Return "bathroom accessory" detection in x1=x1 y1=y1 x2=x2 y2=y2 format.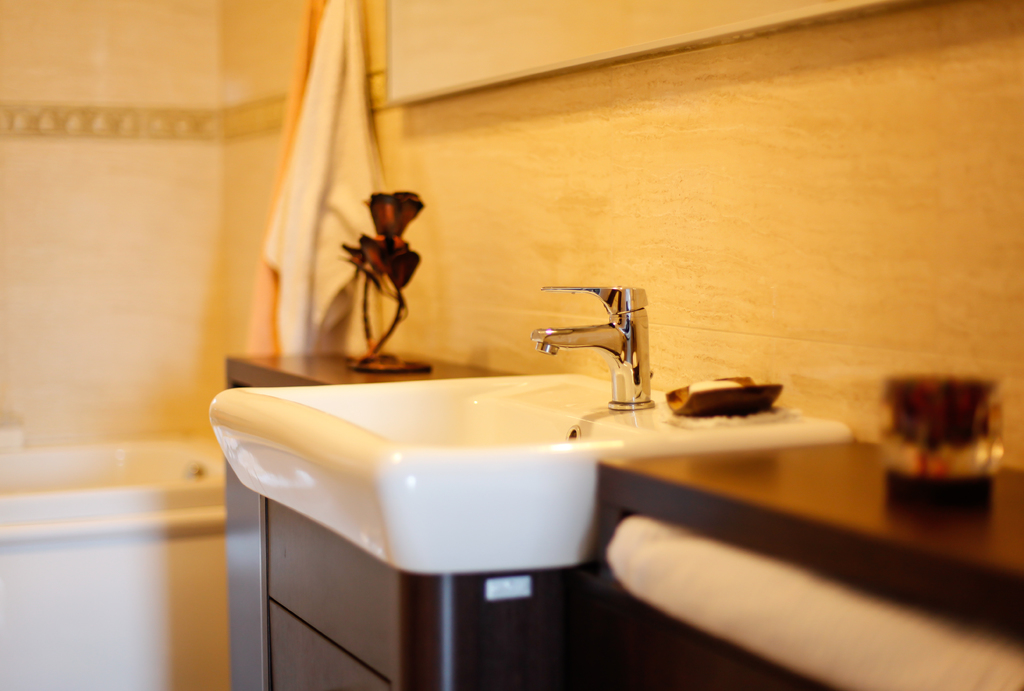
x1=216 y1=354 x2=897 y2=597.
